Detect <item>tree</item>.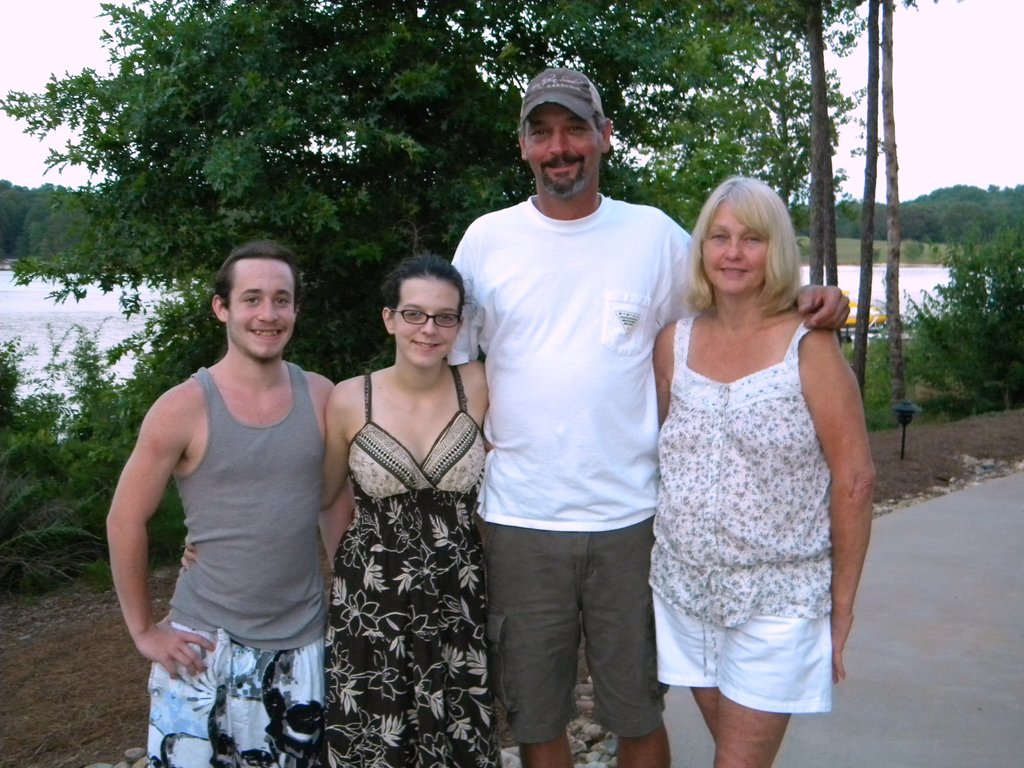
Detected at [805, 0, 840, 292].
